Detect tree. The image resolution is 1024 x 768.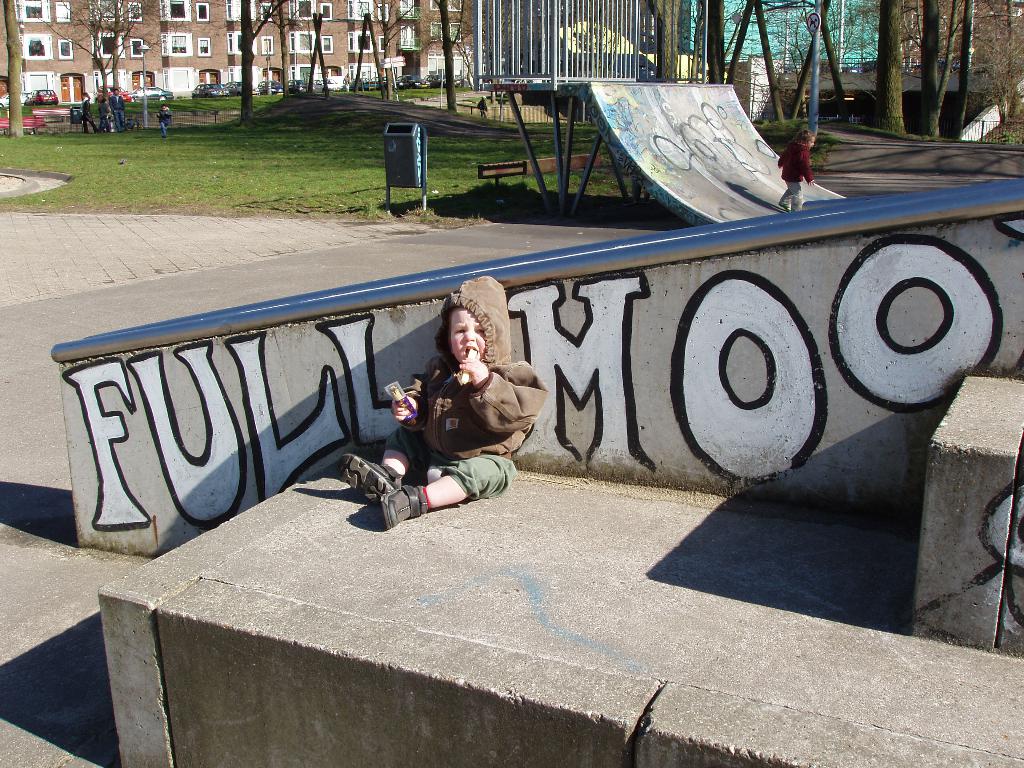
box(922, 0, 961, 136).
